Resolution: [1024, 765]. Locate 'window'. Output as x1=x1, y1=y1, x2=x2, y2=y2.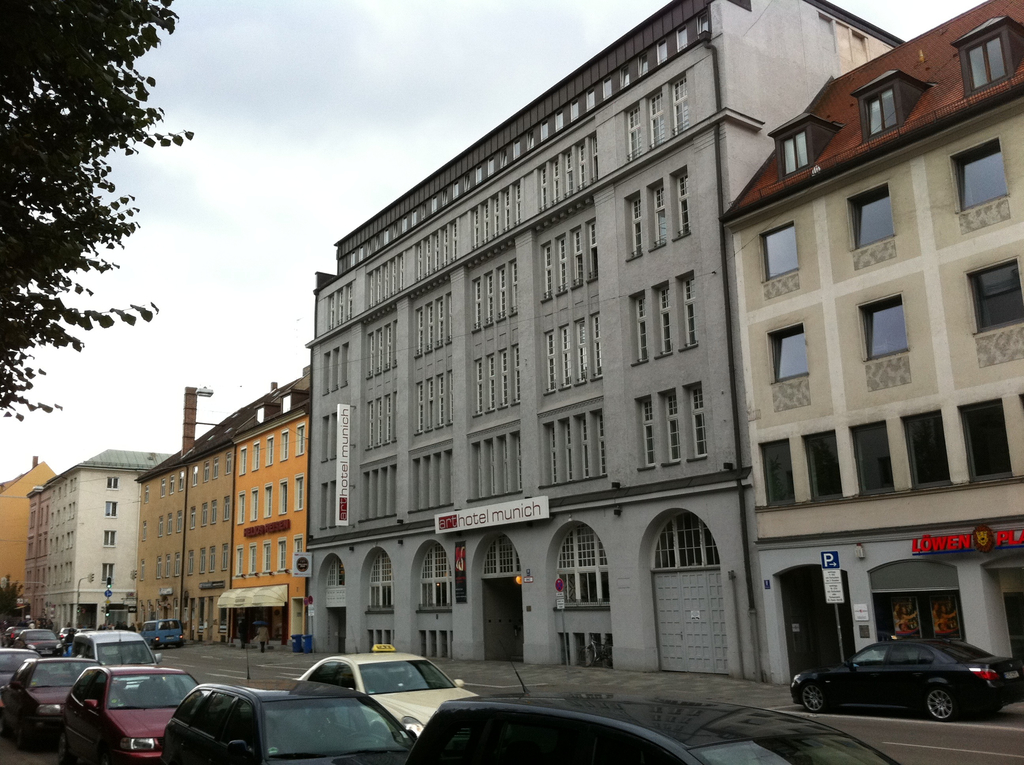
x1=490, y1=156, x2=497, y2=176.
